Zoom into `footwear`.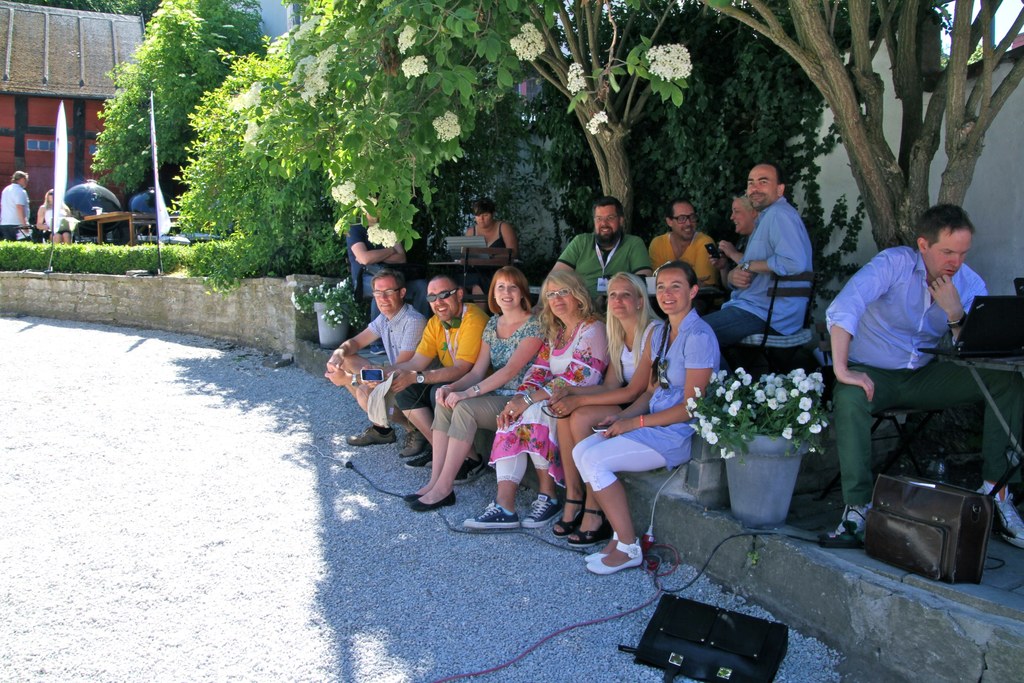
Zoom target: [584,531,641,560].
